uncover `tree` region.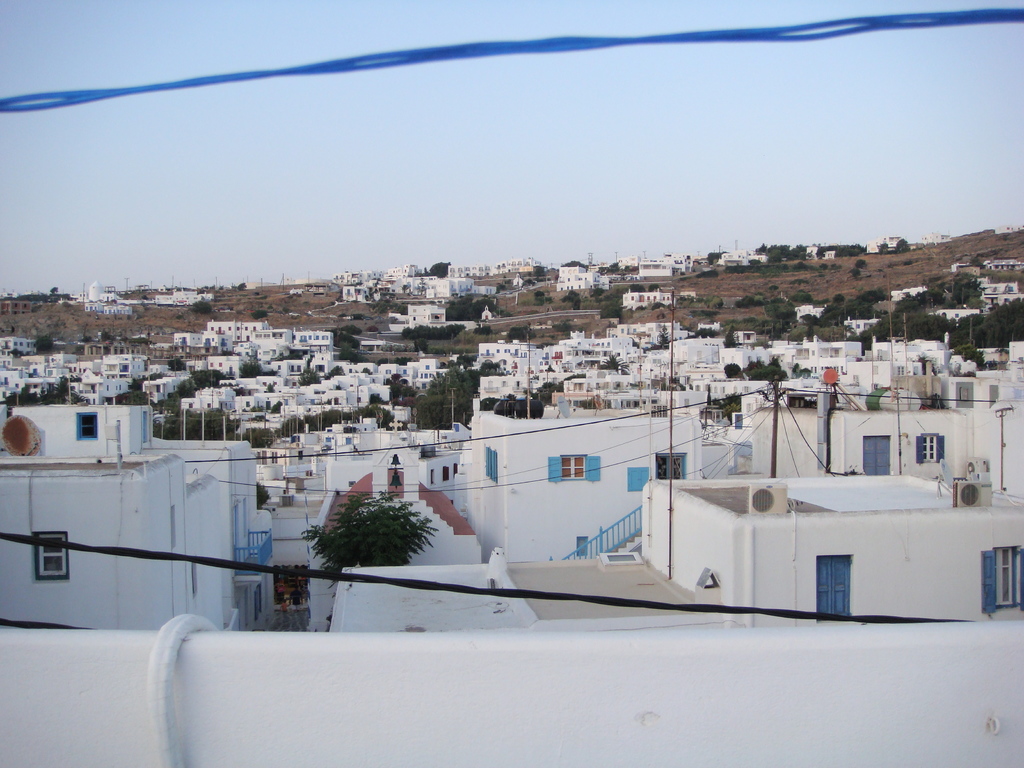
Uncovered: x1=186 y1=298 x2=212 y2=315.
